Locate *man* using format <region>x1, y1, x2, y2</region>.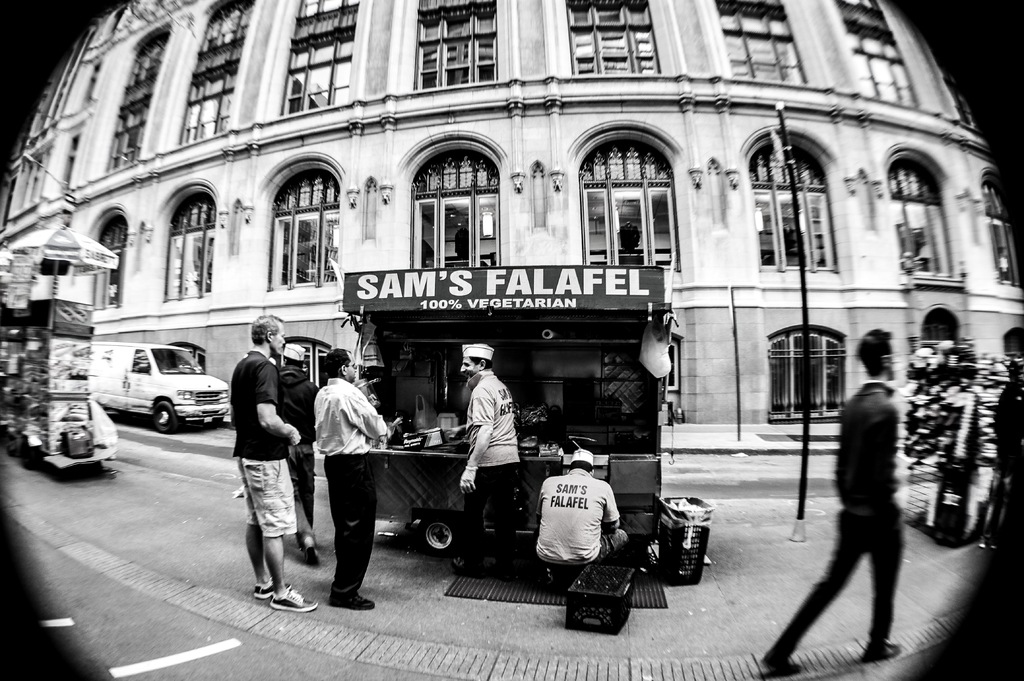
<region>230, 312, 320, 613</region>.
